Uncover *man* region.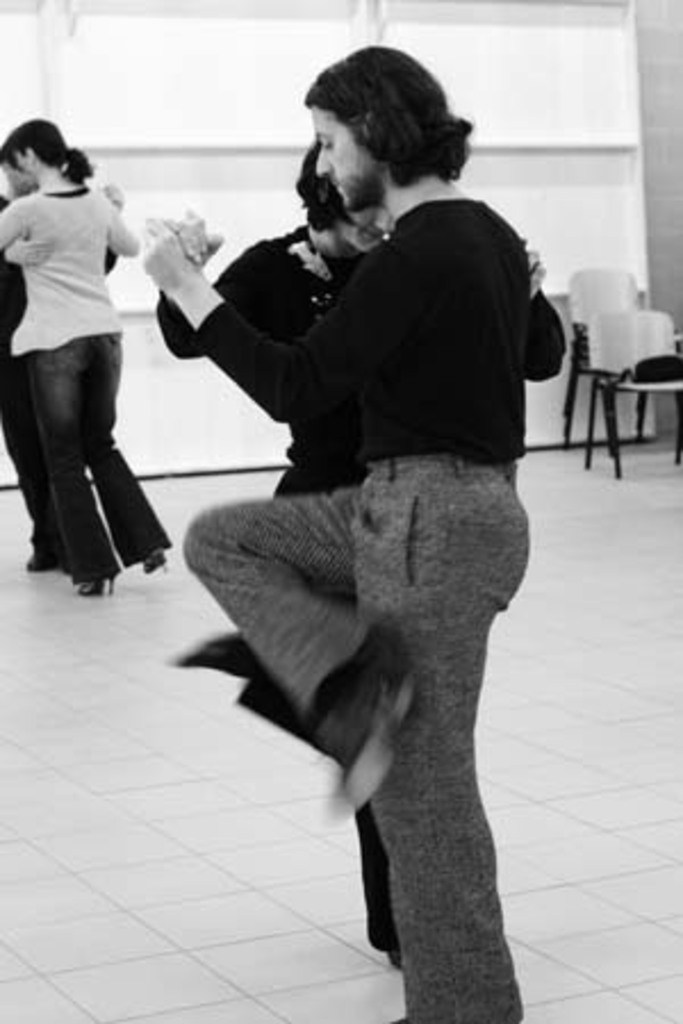
Uncovered: (159, 64, 583, 1023).
